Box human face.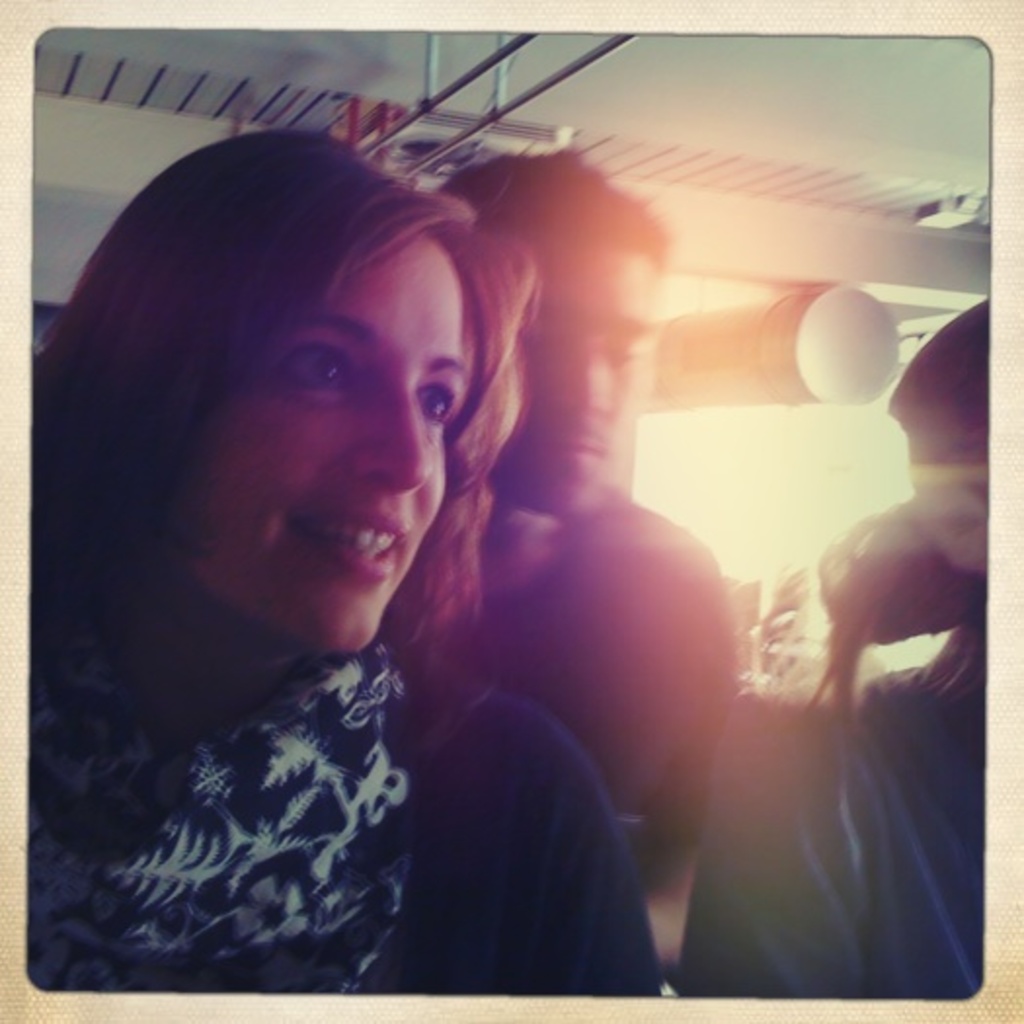
pyautogui.locateOnScreen(211, 240, 464, 655).
